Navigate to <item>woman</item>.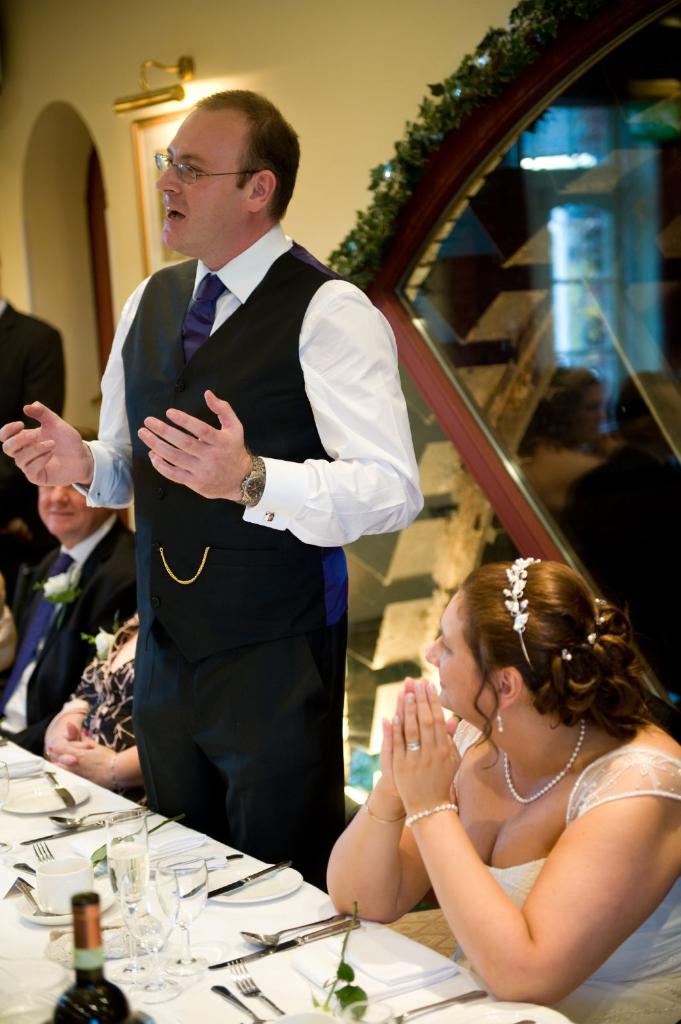
Navigation target: 511:359:616:509.
